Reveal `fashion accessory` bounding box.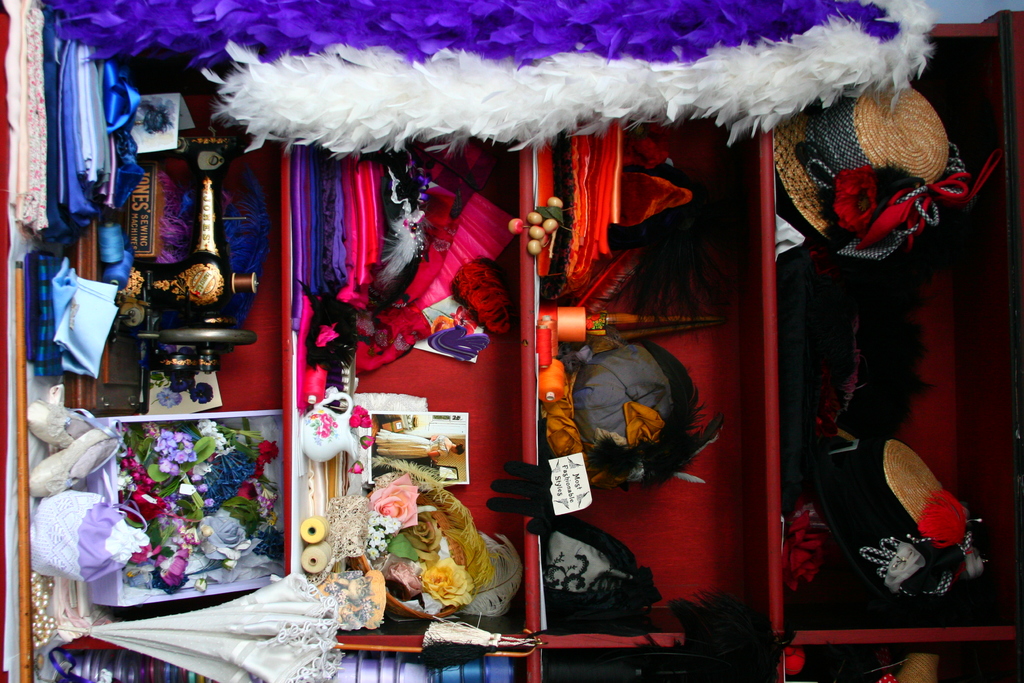
Revealed: 863:434:986:601.
